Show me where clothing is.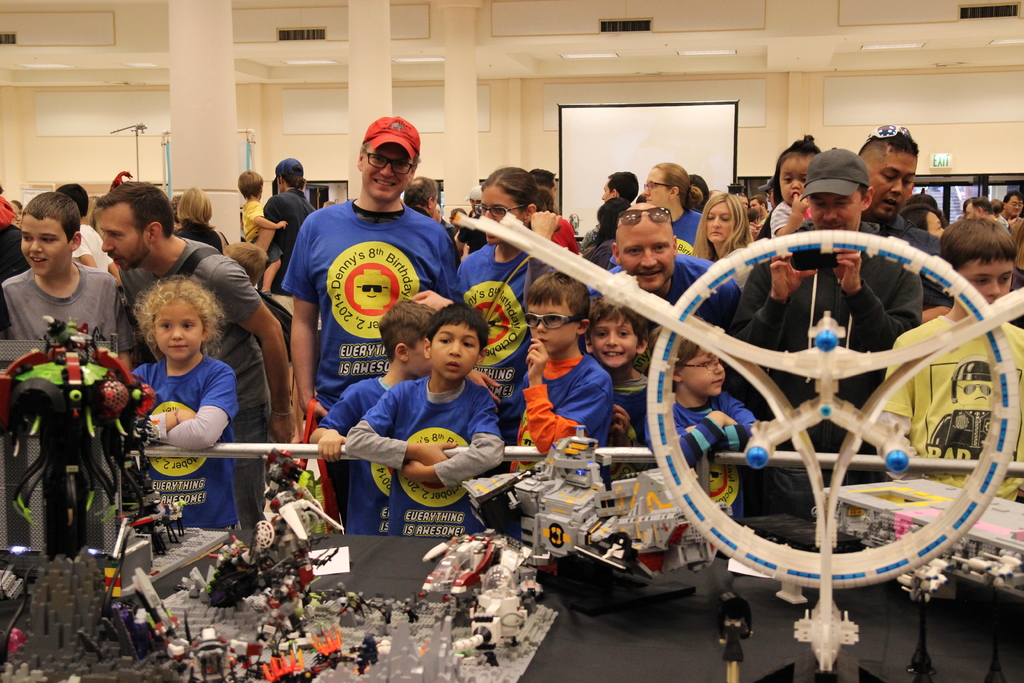
clothing is at rect(345, 379, 506, 536).
